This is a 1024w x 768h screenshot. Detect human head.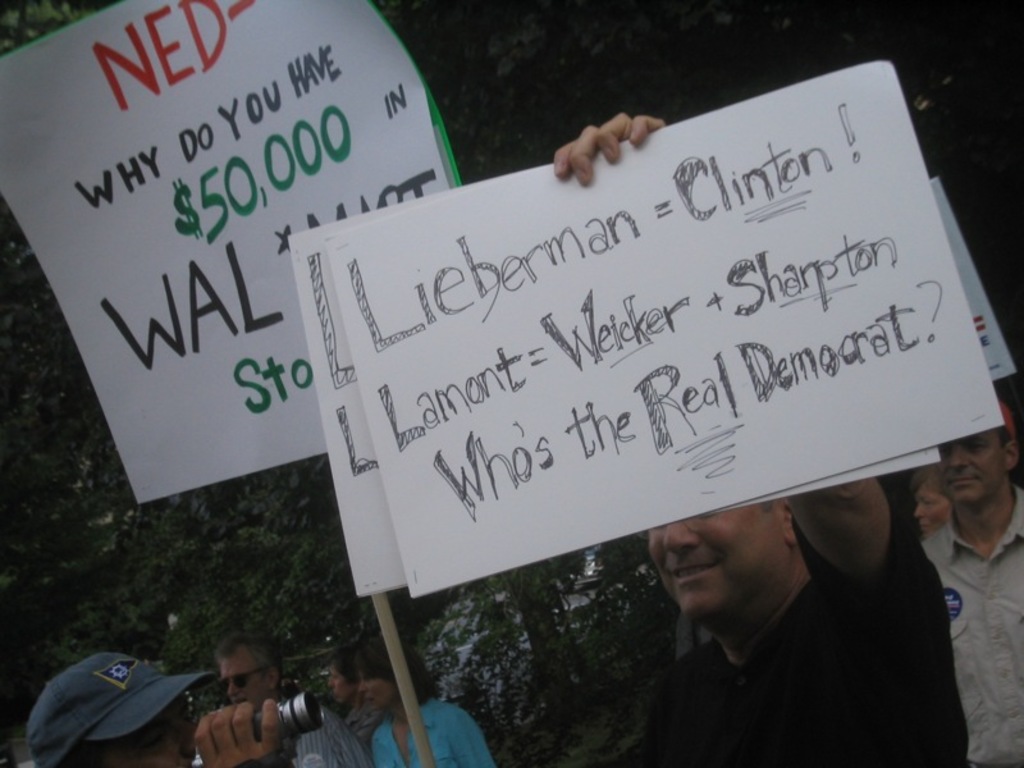
<region>626, 508, 869, 643</region>.
